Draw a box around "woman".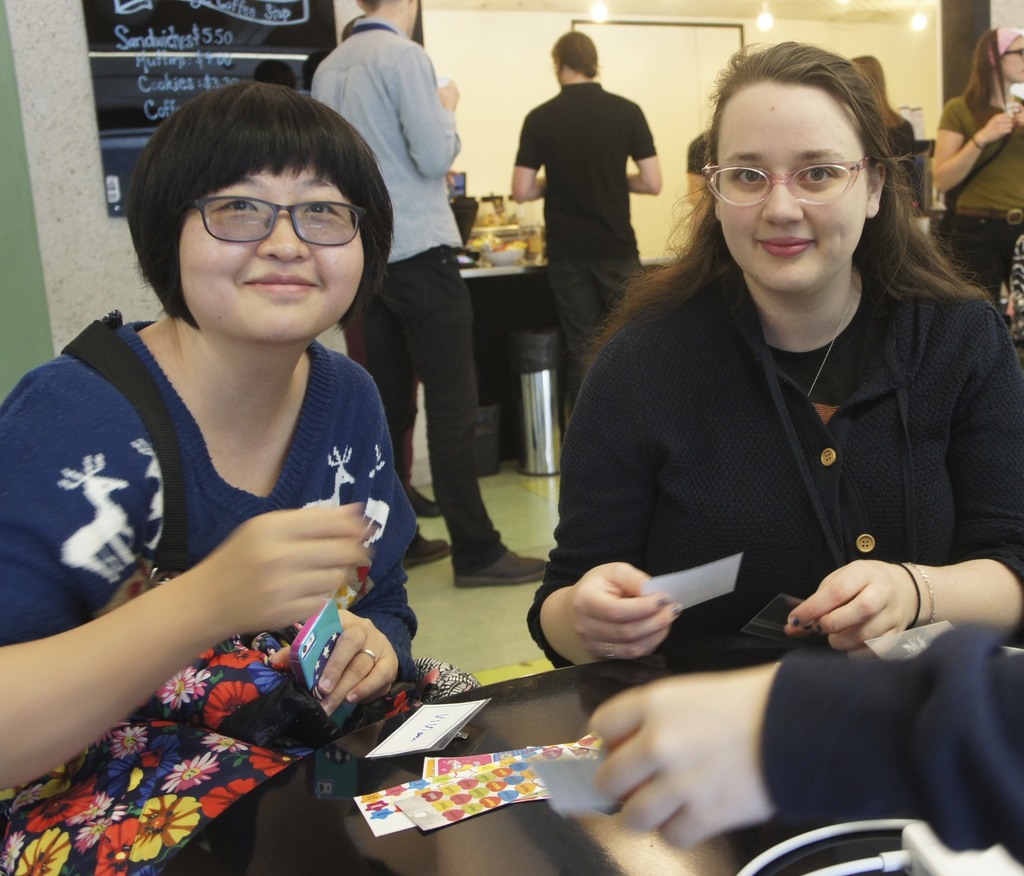
bbox=(522, 24, 980, 845).
